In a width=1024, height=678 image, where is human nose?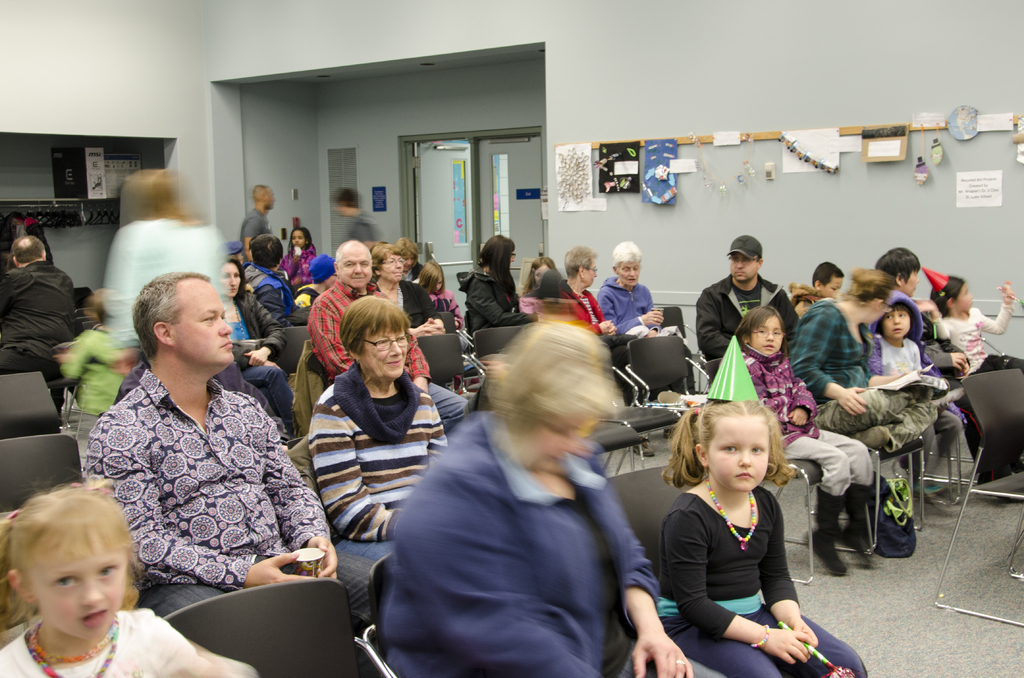
rect(740, 449, 753, 467).
